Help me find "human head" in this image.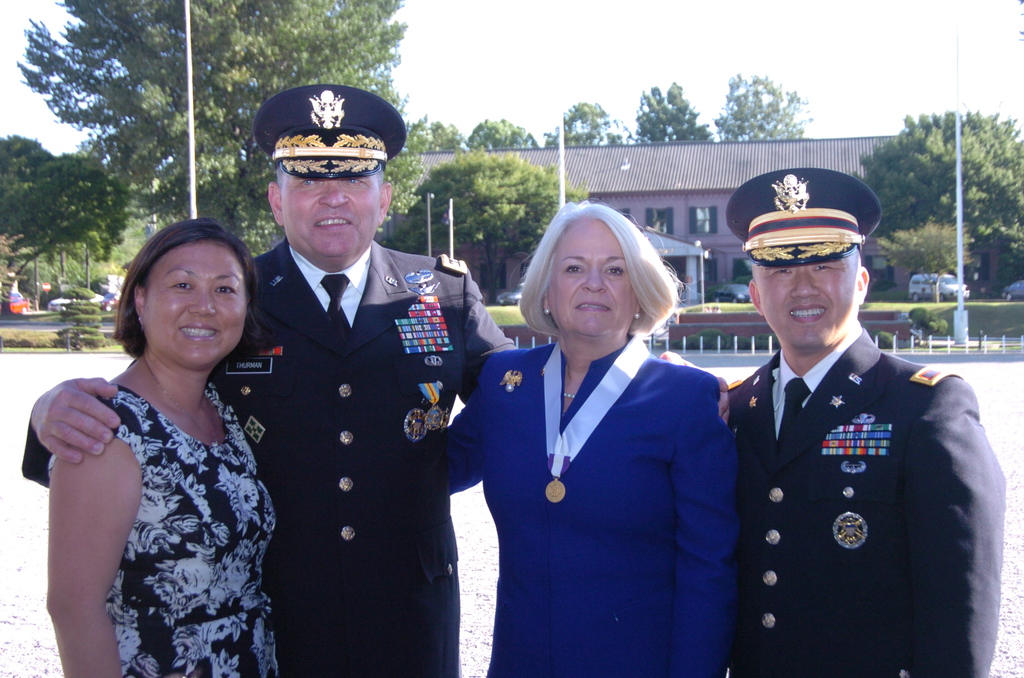
Found it: [110, 218, 249, 364].
